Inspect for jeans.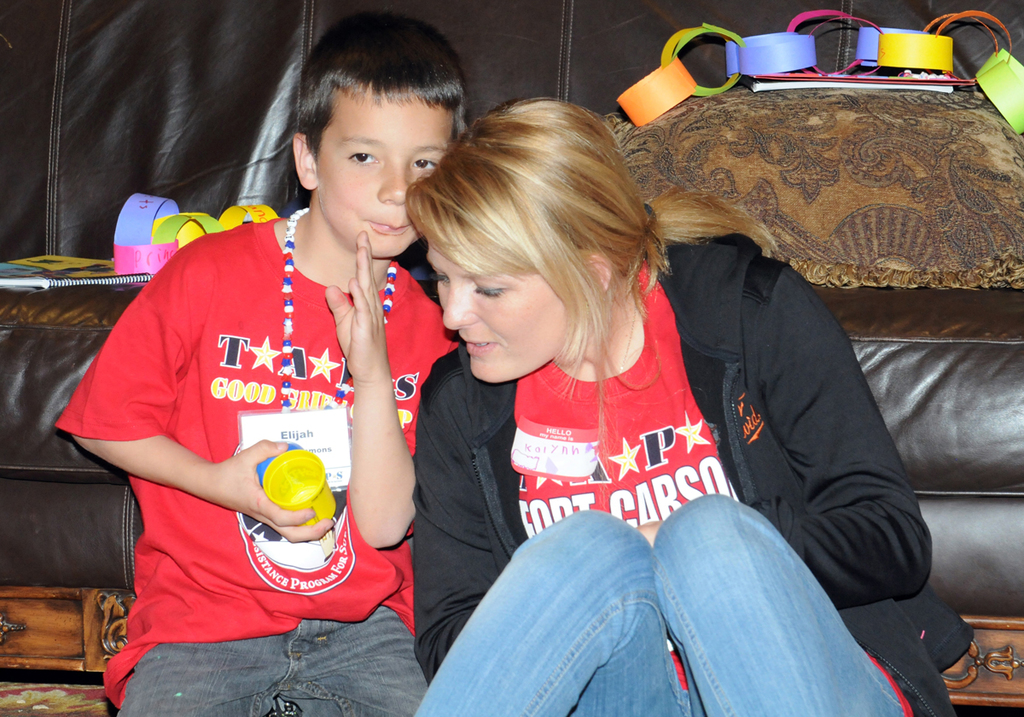
Inspection: <region>118, 620, 426, 716</region>.
